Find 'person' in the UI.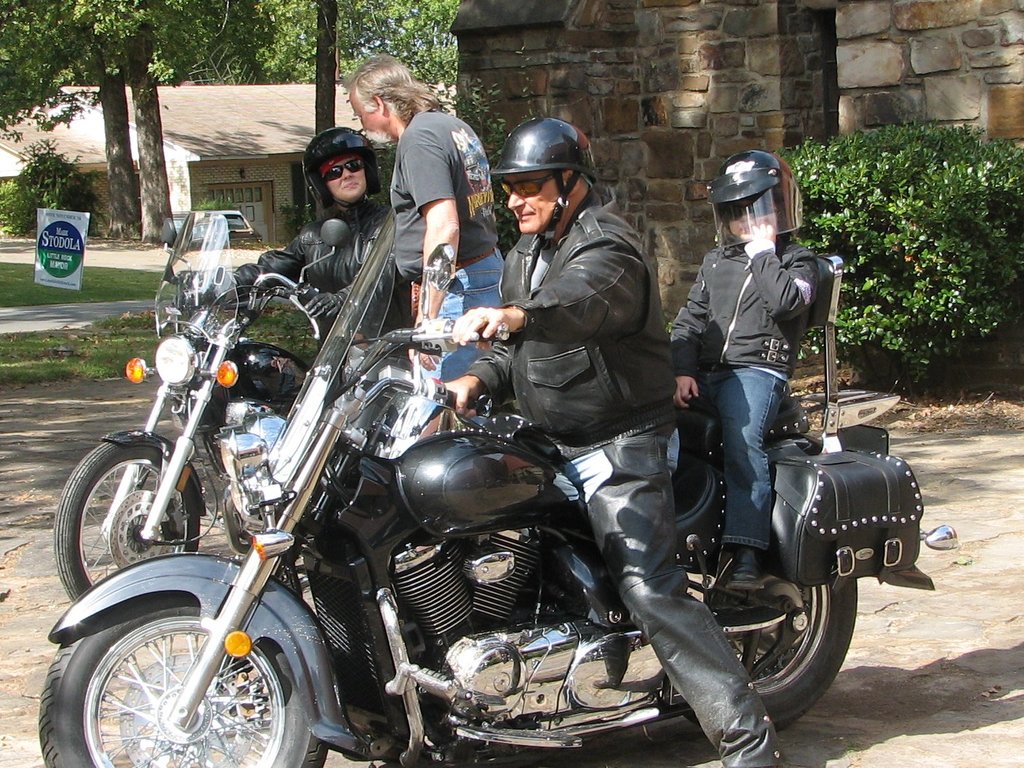
UI element at 411/119/790/767.
